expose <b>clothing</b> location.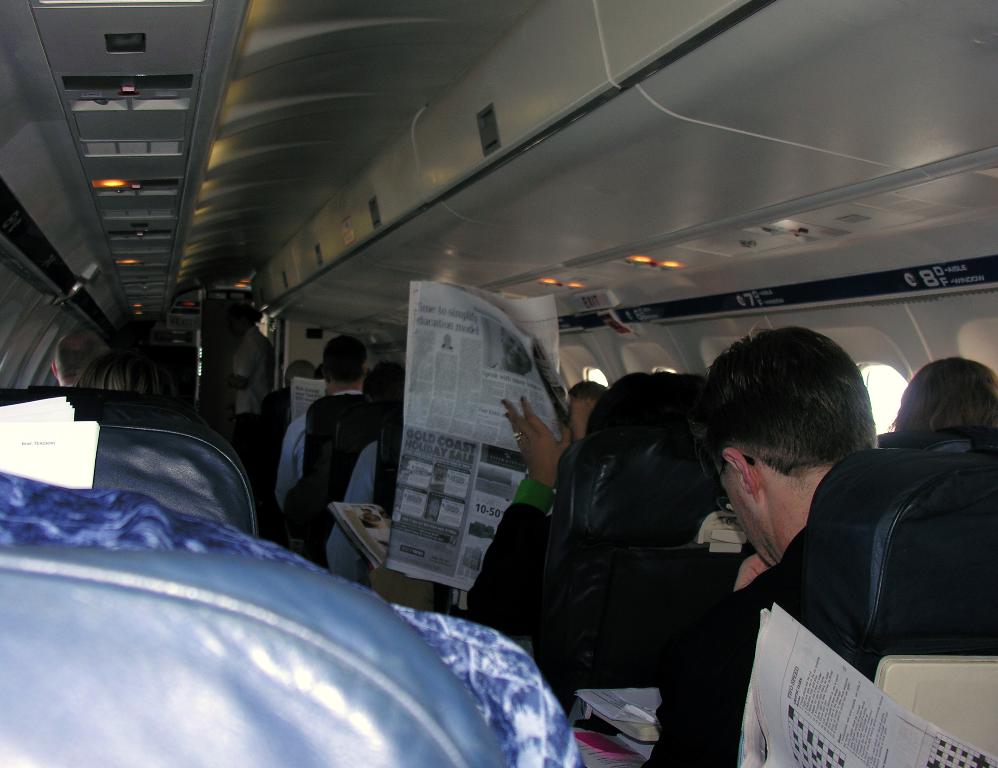
Exposed at [left=705, top=530, right=812, bottom=767].
